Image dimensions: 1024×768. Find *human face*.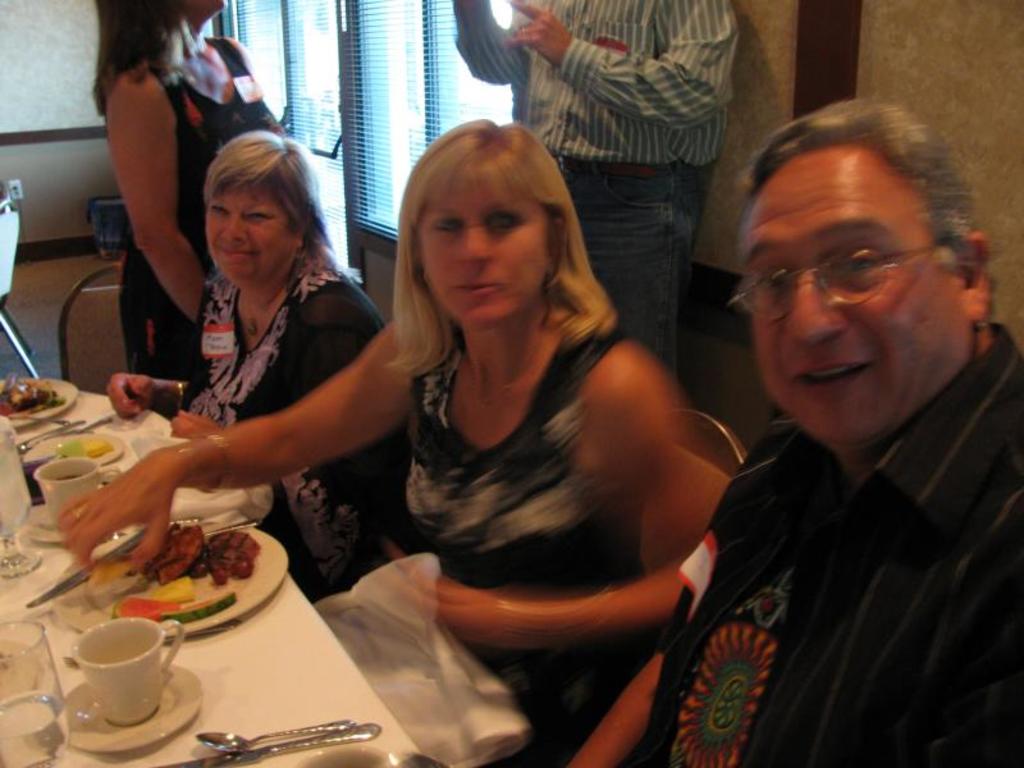
box(737, 152, 961, 445).
